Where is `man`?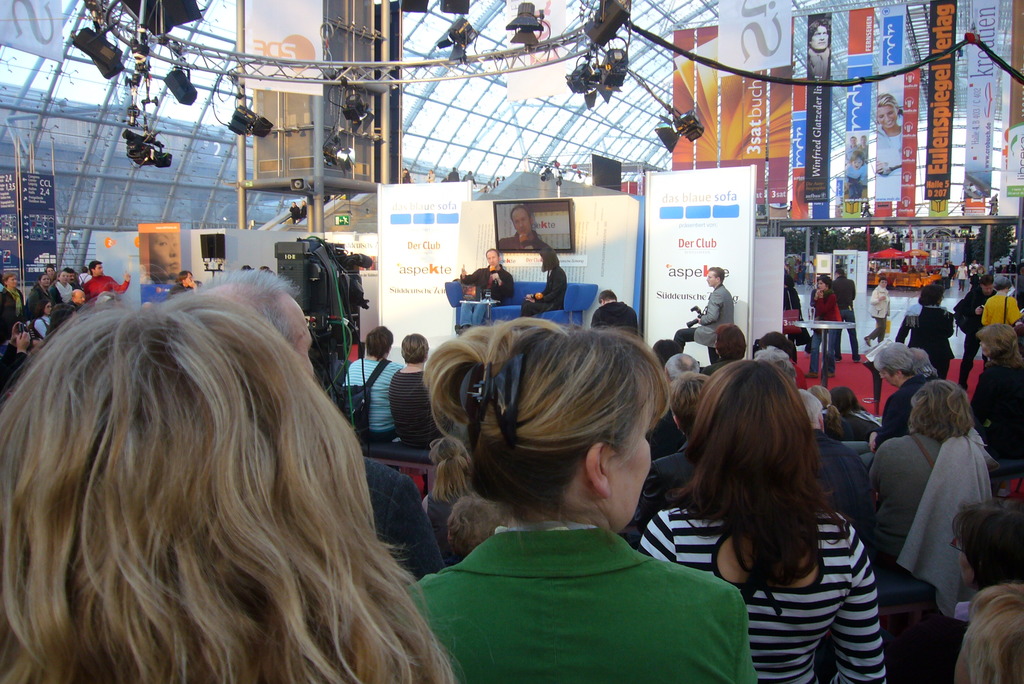
<region>87, 259, 129, 304</region>.
